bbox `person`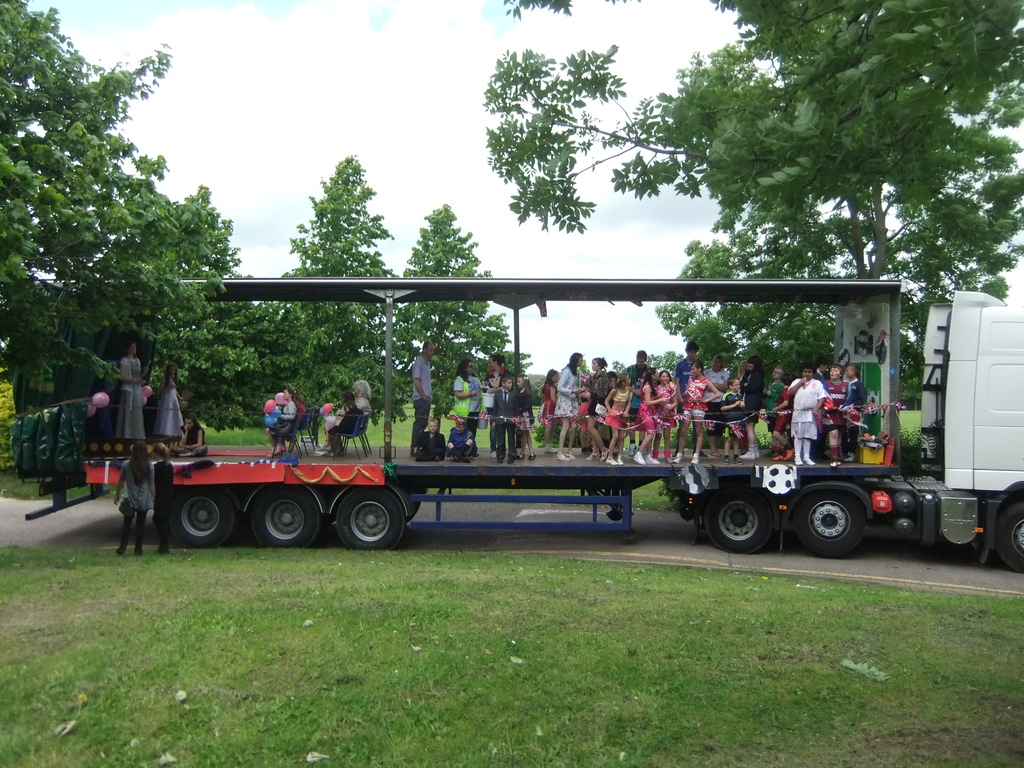
117,344,150,448
